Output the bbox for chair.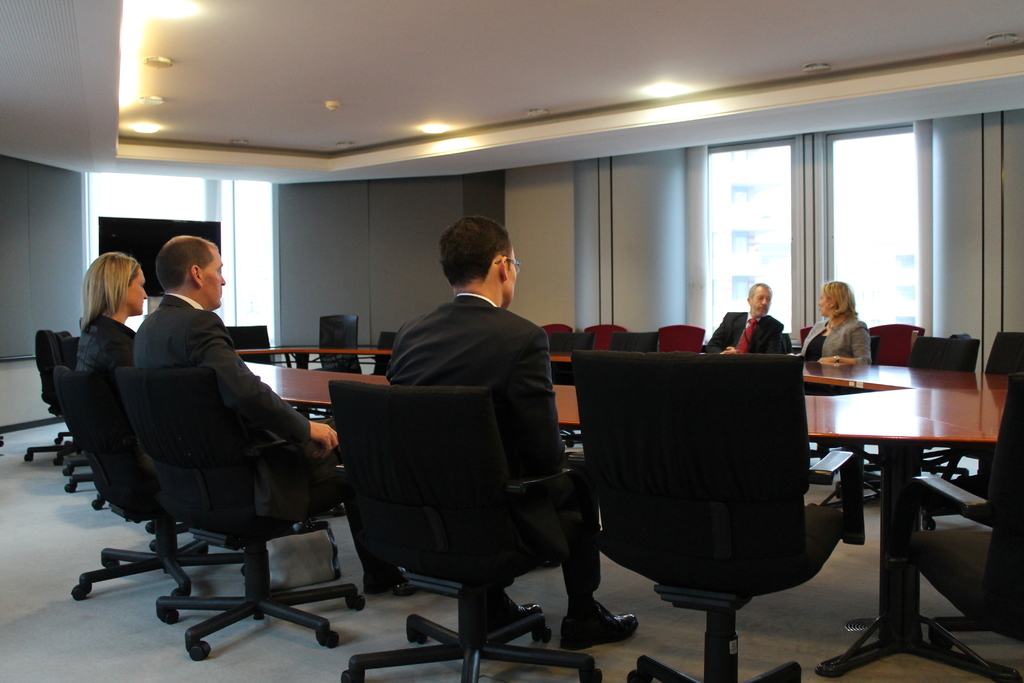
crop(223, 319, 278, 363).
